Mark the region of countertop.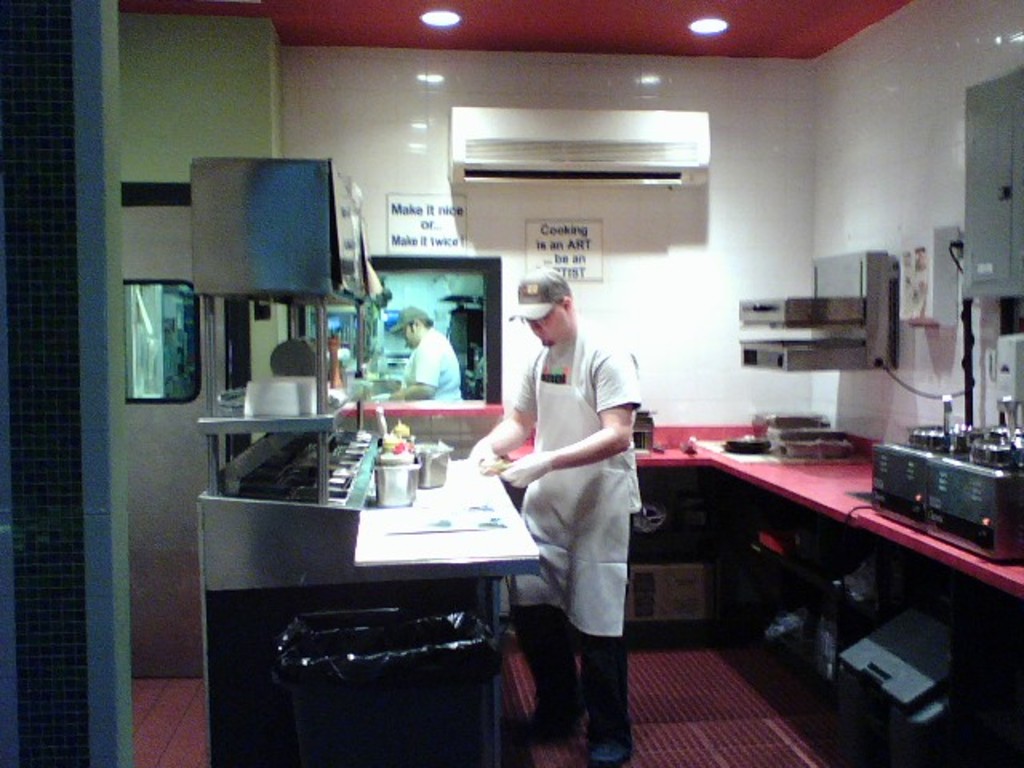
Region: [506,442,1022,595].
